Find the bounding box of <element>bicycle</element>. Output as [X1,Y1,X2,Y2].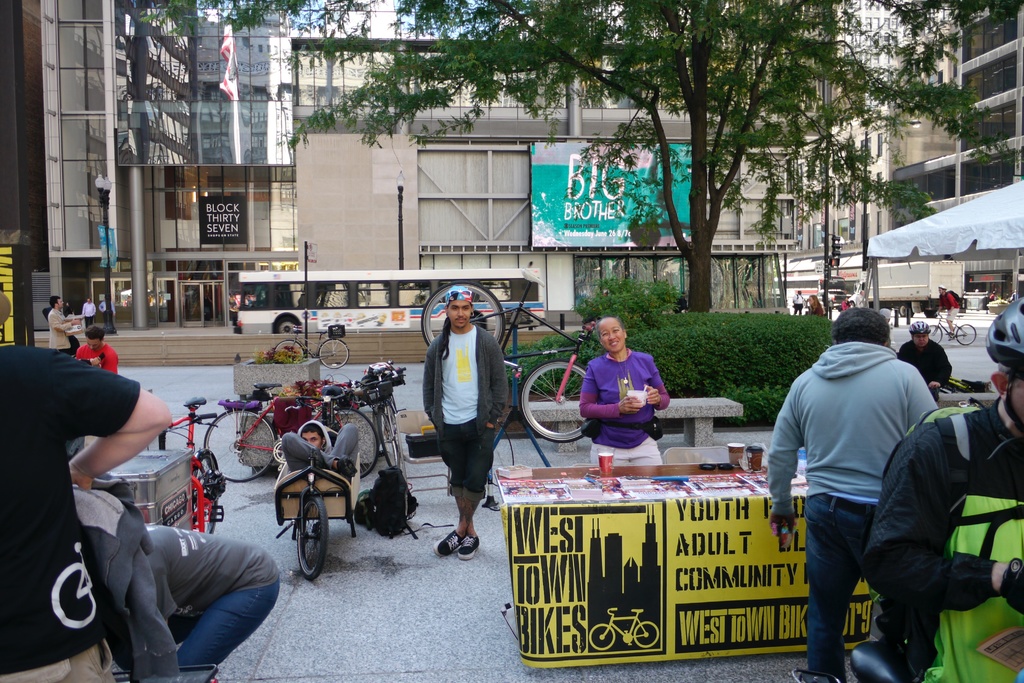
[200,381,340,486].
